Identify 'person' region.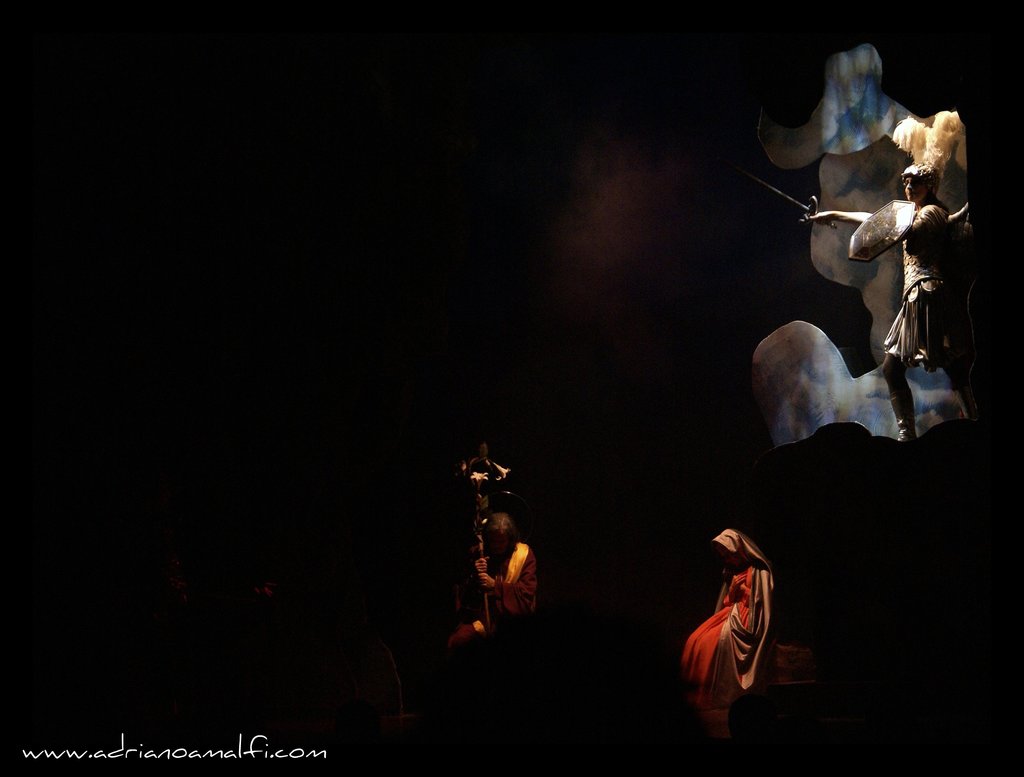
Region: (x1=438, y1=511, x2=537, y2=655).
